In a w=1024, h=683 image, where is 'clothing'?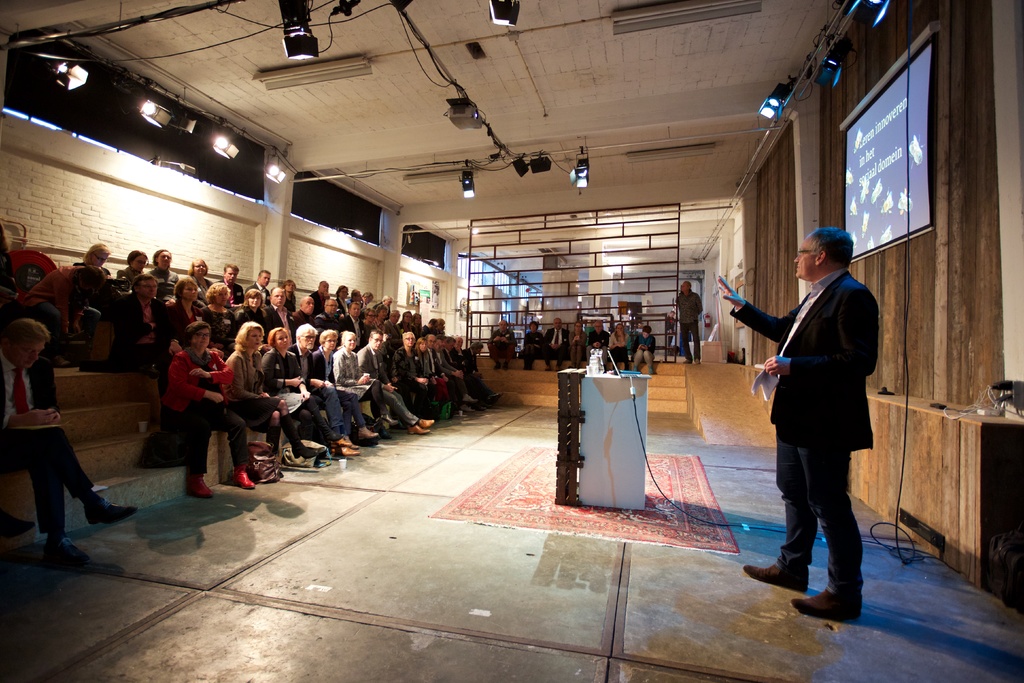
detection(679, 290, 705, 355).
